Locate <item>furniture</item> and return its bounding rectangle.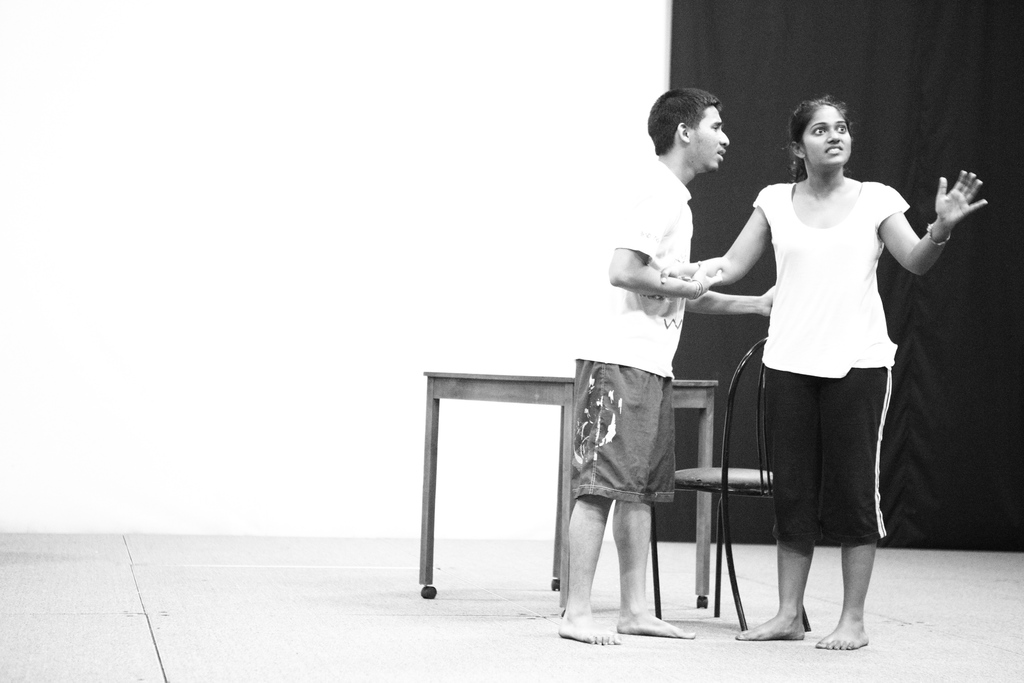
{"left": 649, "top": 336, "right": 813, "bottom": 632}.
